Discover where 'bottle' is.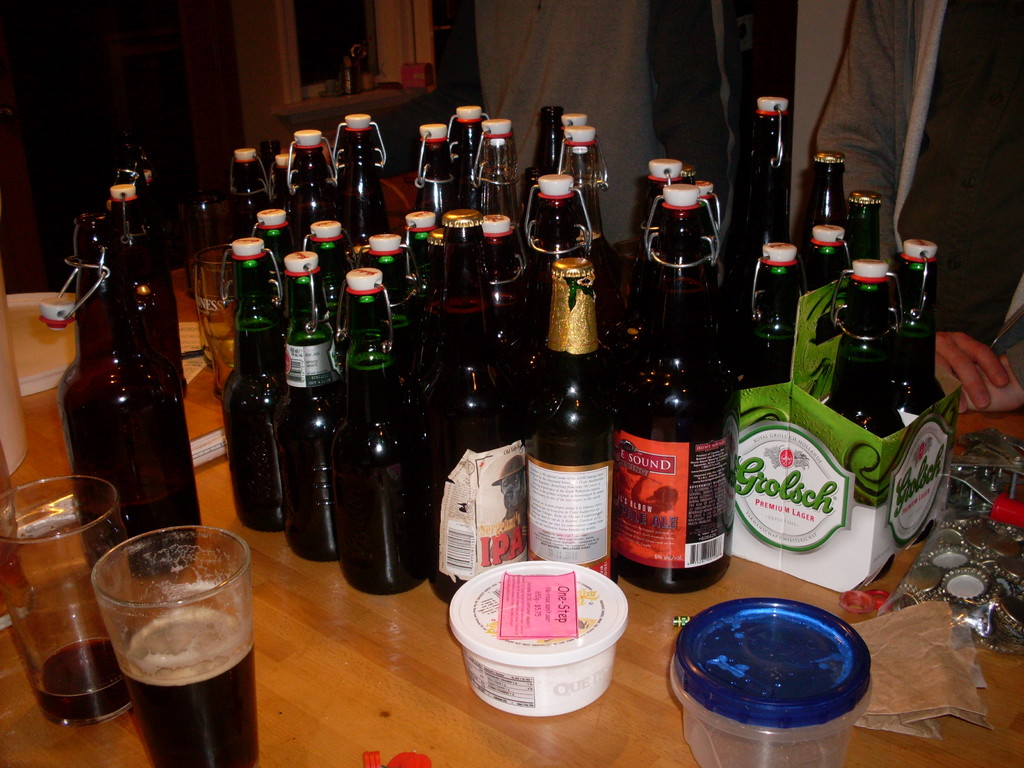
Discovered at 802,227,849,291.
